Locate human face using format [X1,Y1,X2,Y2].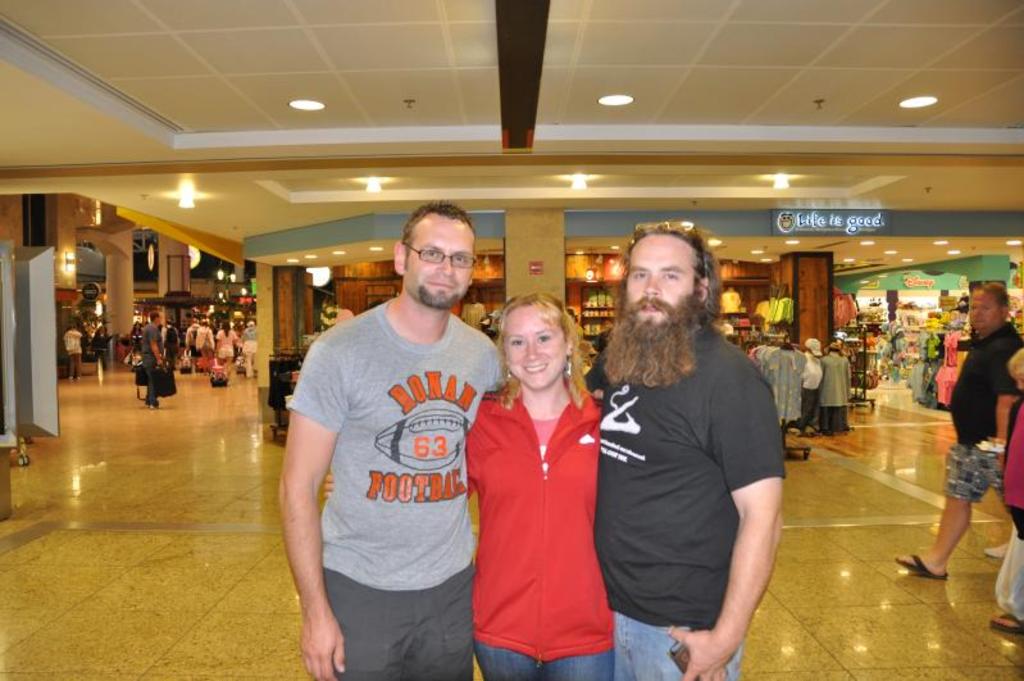
[622,235,693,324].
